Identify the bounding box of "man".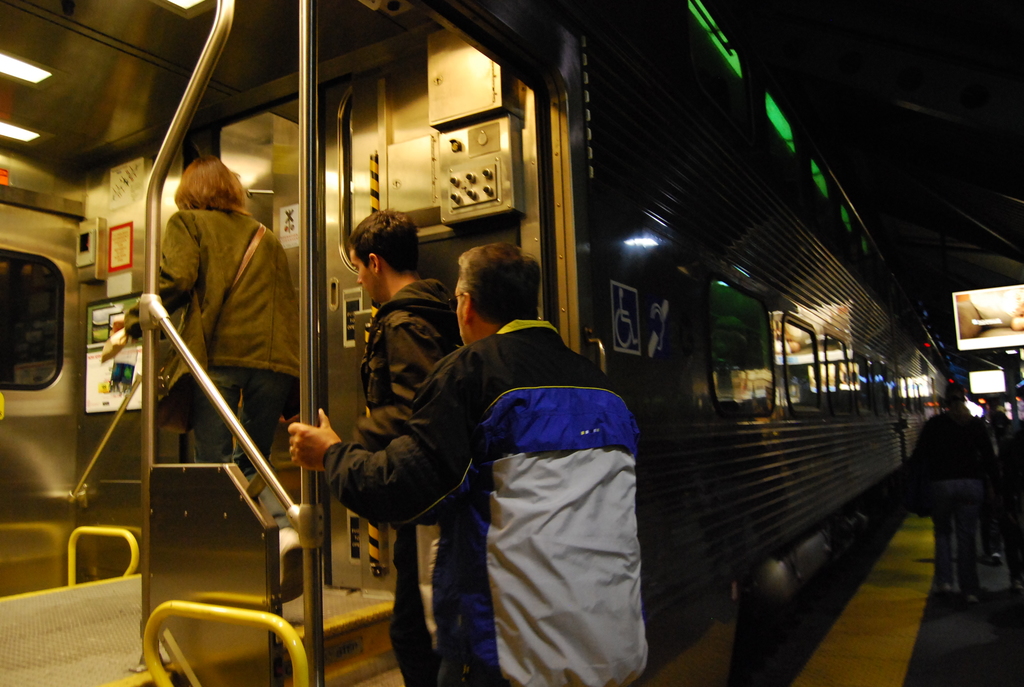
locate(344, 202, 465, 454).
